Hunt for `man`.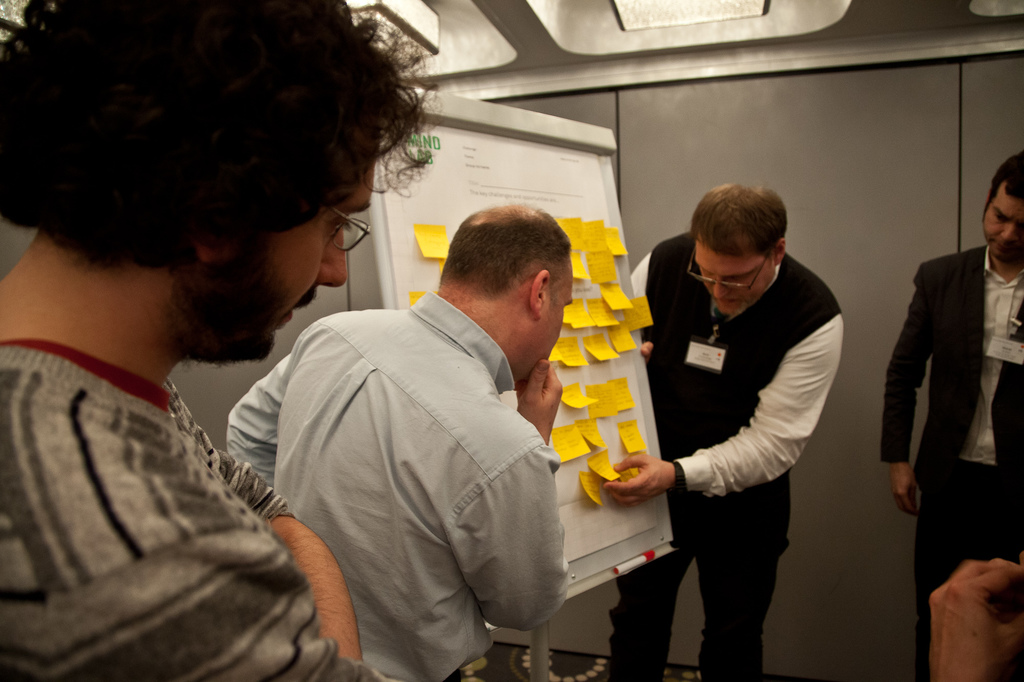
Hunted down at 0/0/434/681.
